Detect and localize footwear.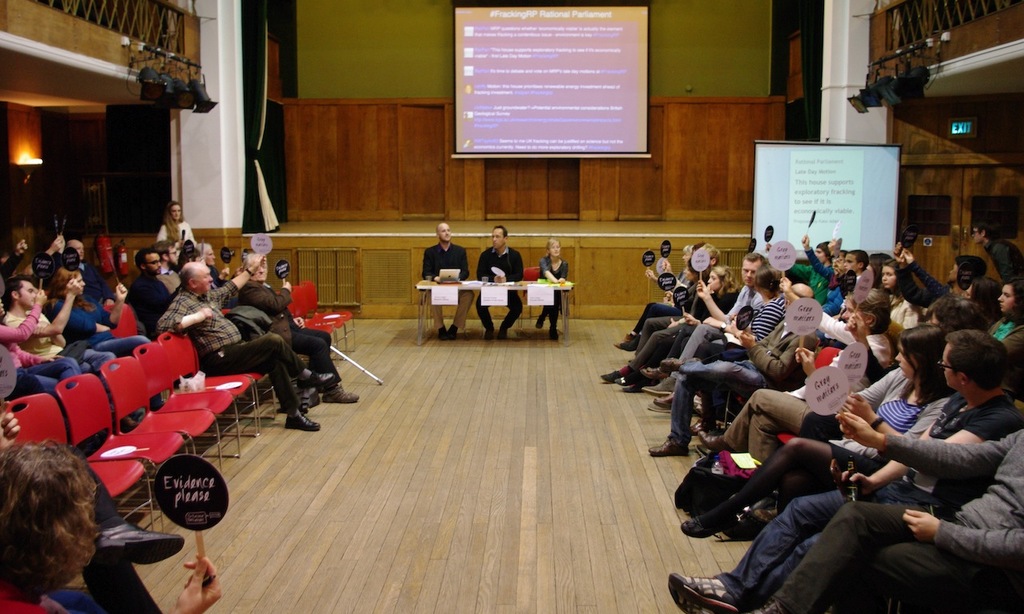
Localized at locate(601, 369, 632, 381).
